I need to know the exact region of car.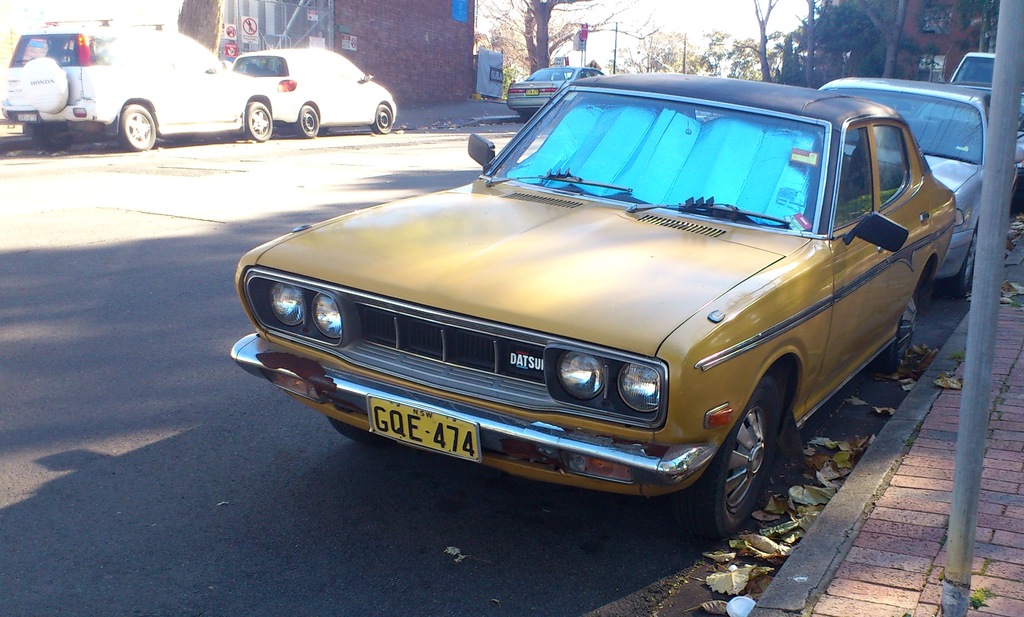
Region: 227, 71, 956, 545.
